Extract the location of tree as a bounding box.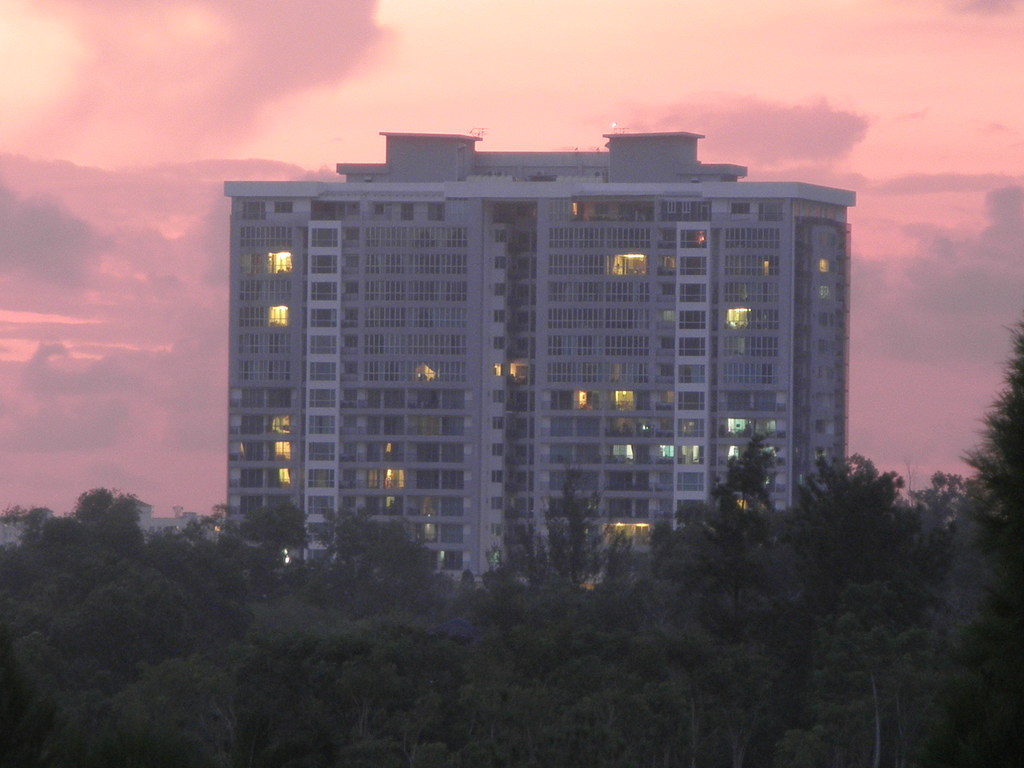
x1=764, y1=454, x2=948, y2=601.
